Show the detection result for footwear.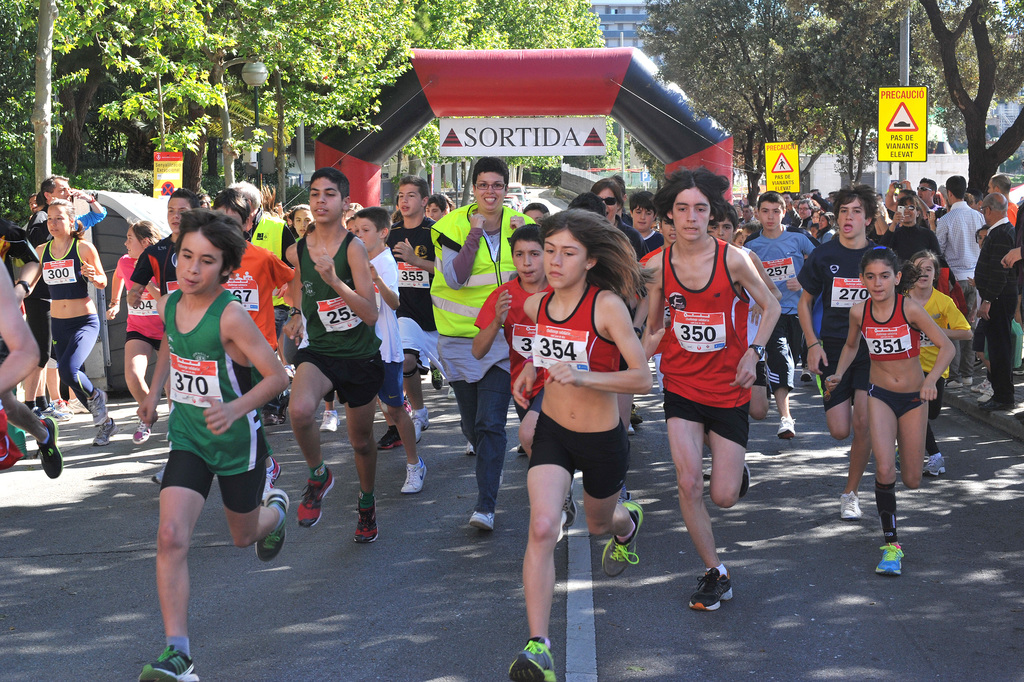
pyautogui.locateOnScreen(262, 409, 282, 427).
